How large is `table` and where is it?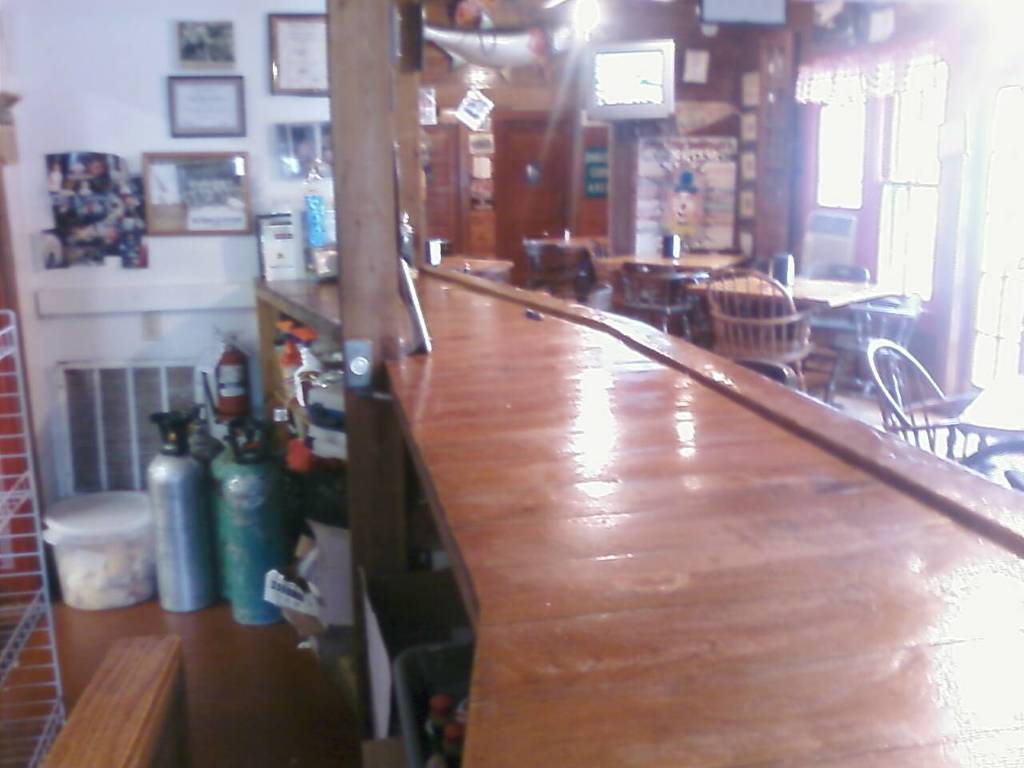
Bounding box: (690, 274, 906, 316).
